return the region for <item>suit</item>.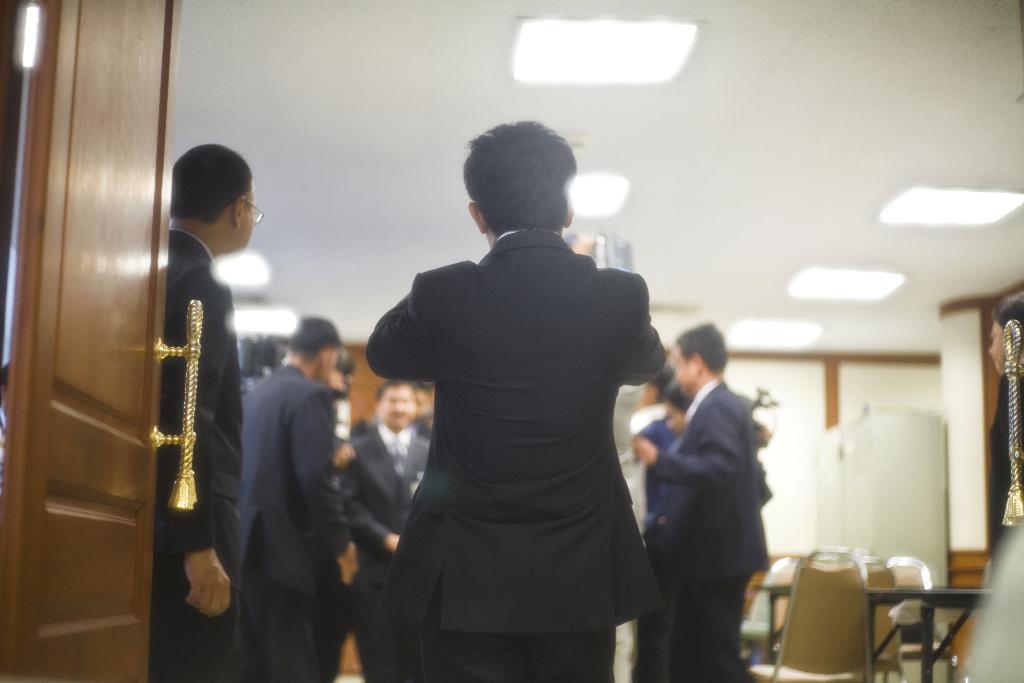
x1=655 y1=324 x2=791 y2=661.
